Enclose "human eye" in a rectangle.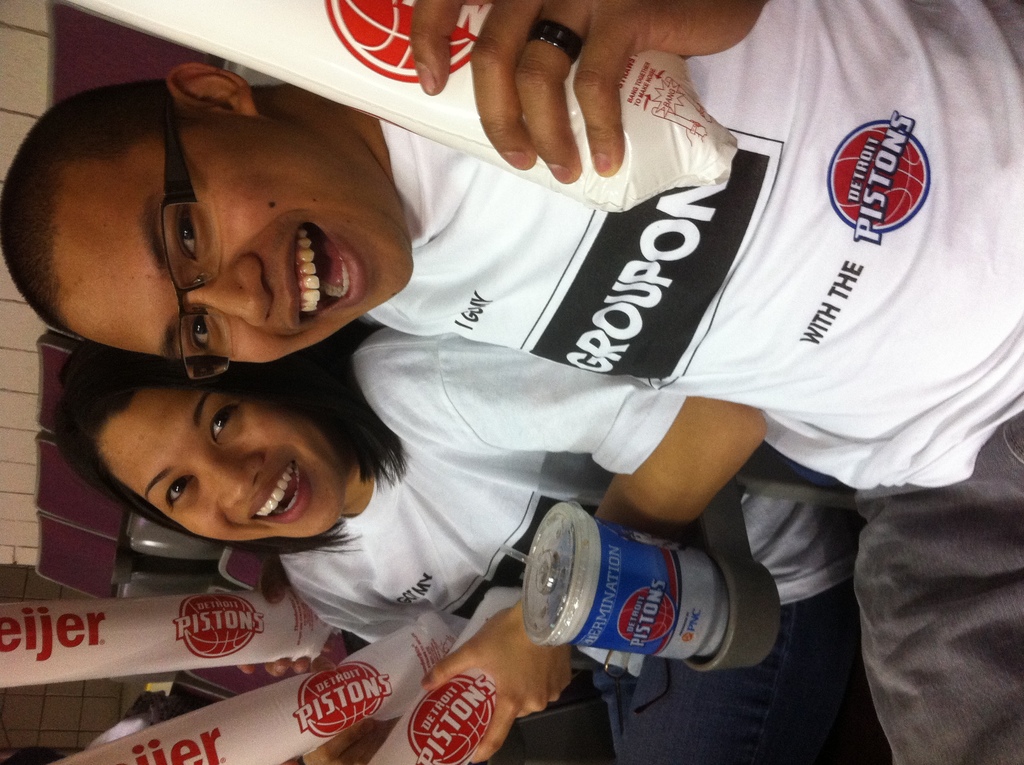
left=175, top=200, right=211, bottom=269.
